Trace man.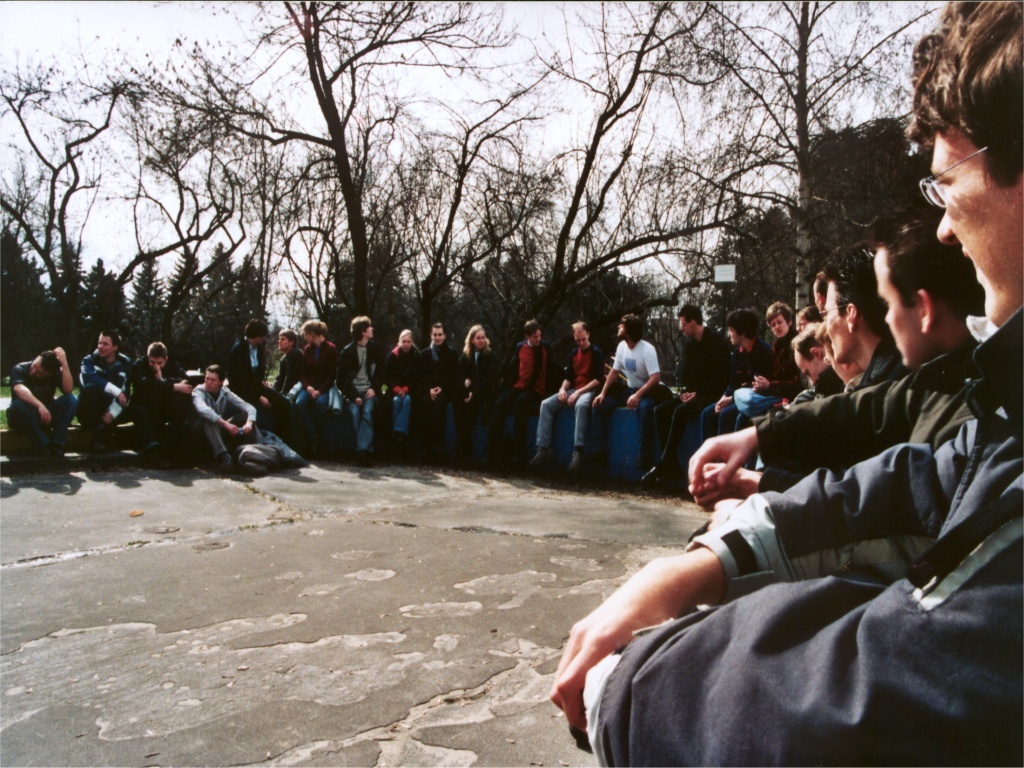
Traced to [189,361,260,473].
